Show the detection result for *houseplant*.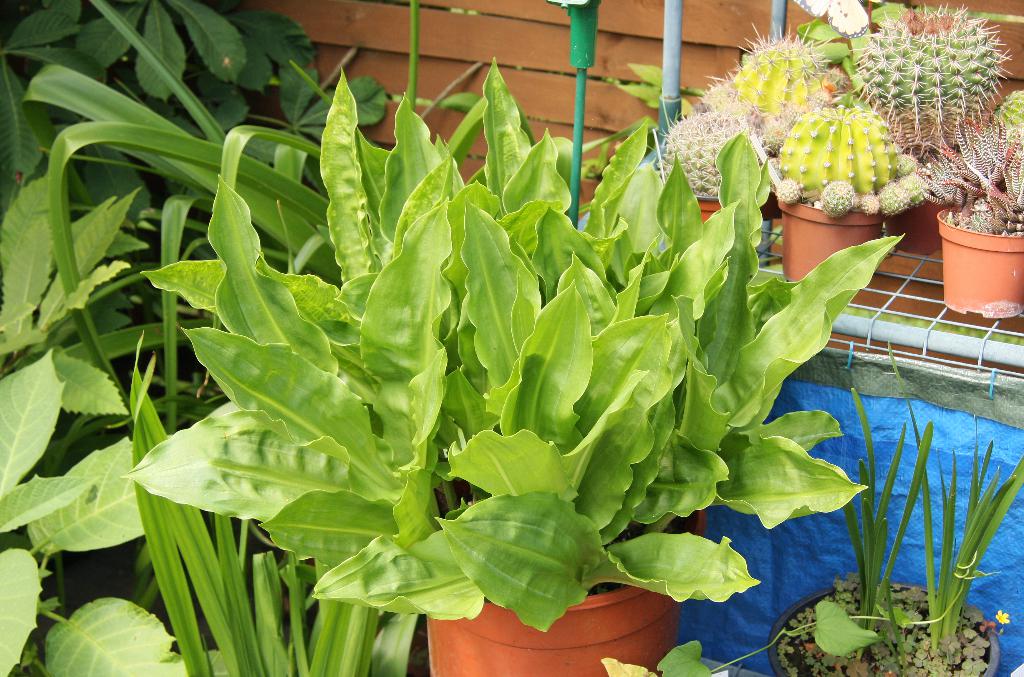
locate(769, 397, 1023, 676).
